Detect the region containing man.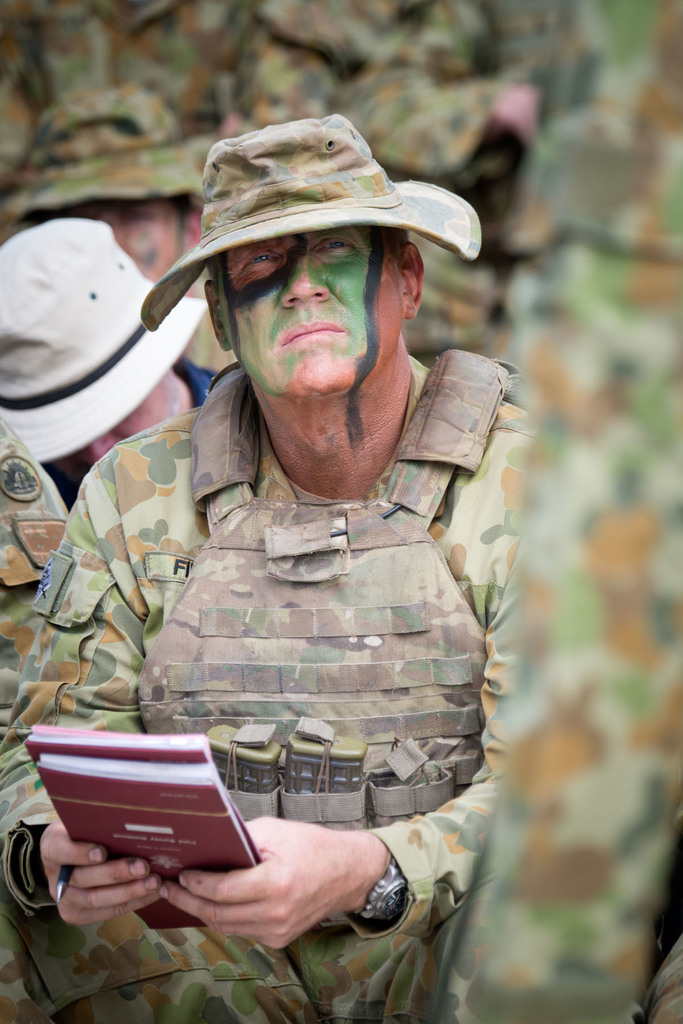
region(15, 79, 251, 304).
